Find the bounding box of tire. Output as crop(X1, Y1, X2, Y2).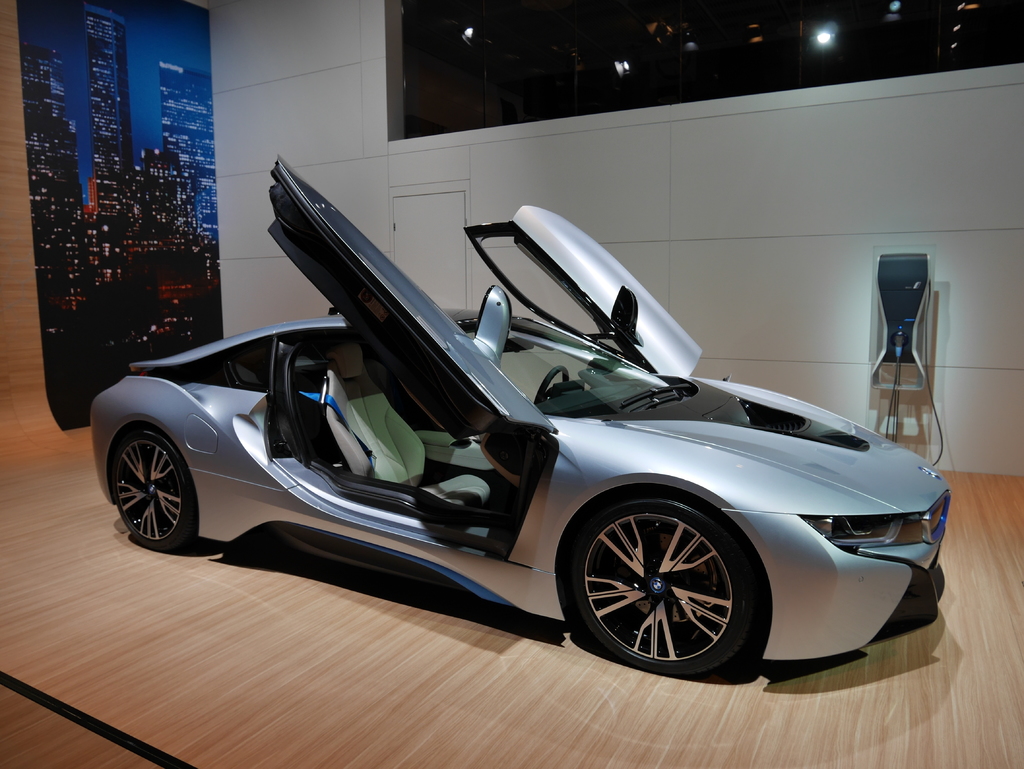
crop(109, 428, 199, 549).
